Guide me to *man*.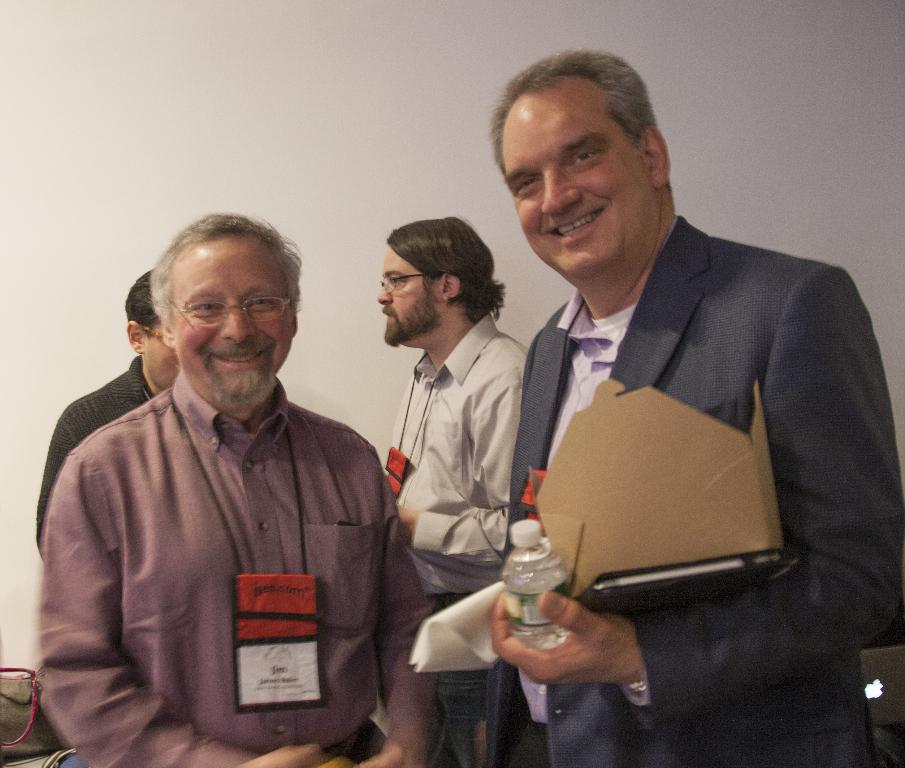
Guidance: Rect(36, 208, 435, 767).
